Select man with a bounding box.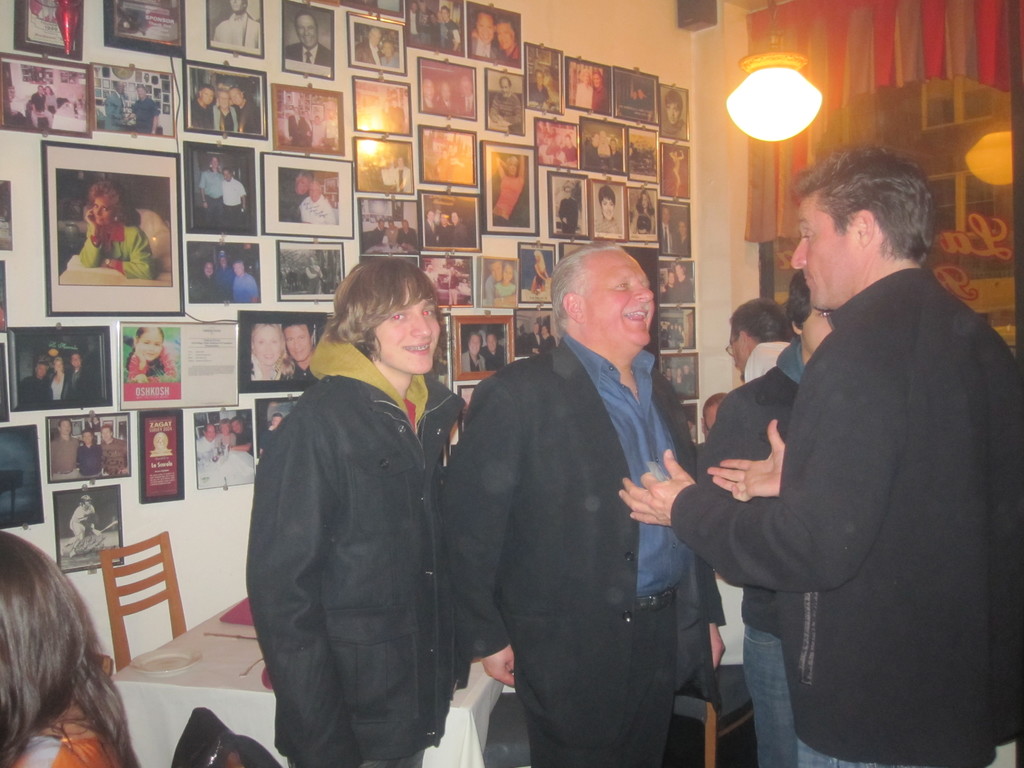
bbox=(438, 1, 464, 51).
